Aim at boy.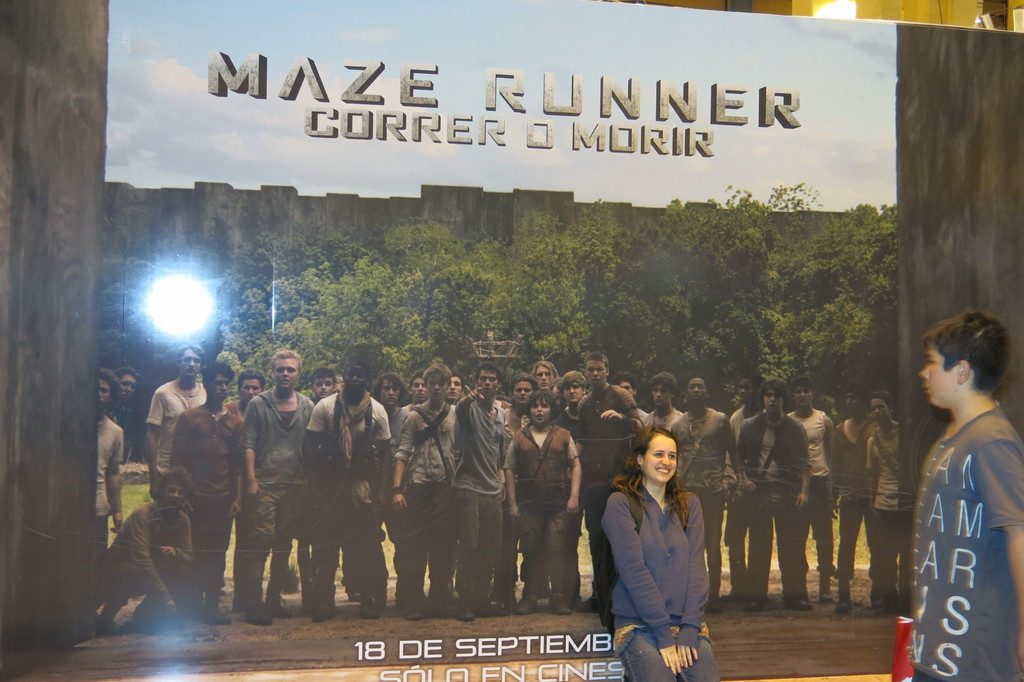
Aimed at crop(559, 369, 591, 440).
